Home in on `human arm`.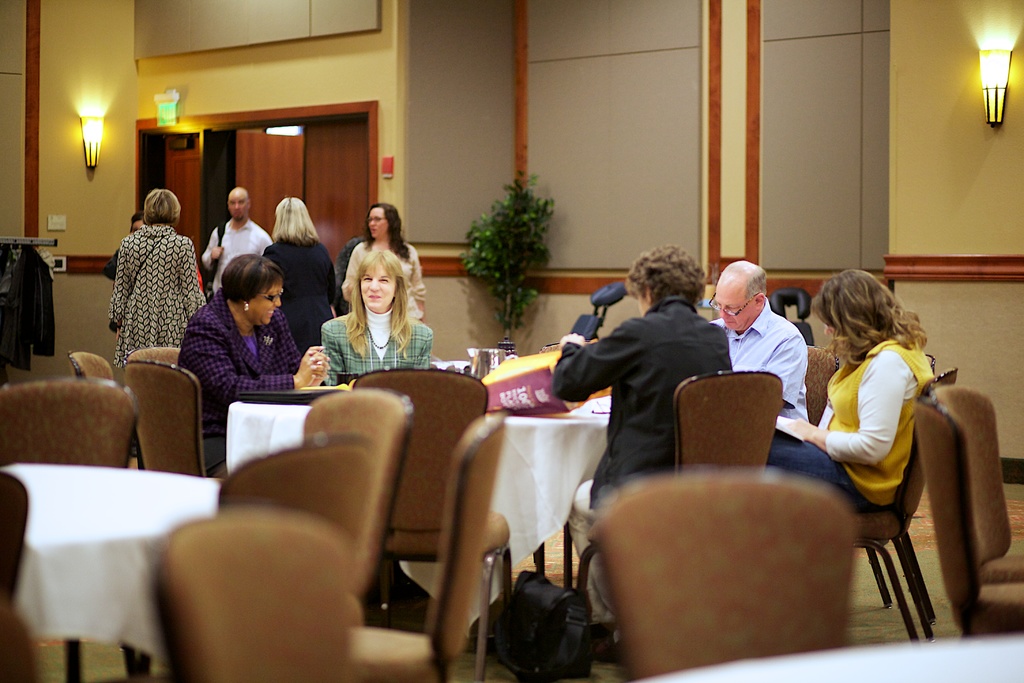
Homed in at <bbox>109, 242, 134, 325</bbox>.
